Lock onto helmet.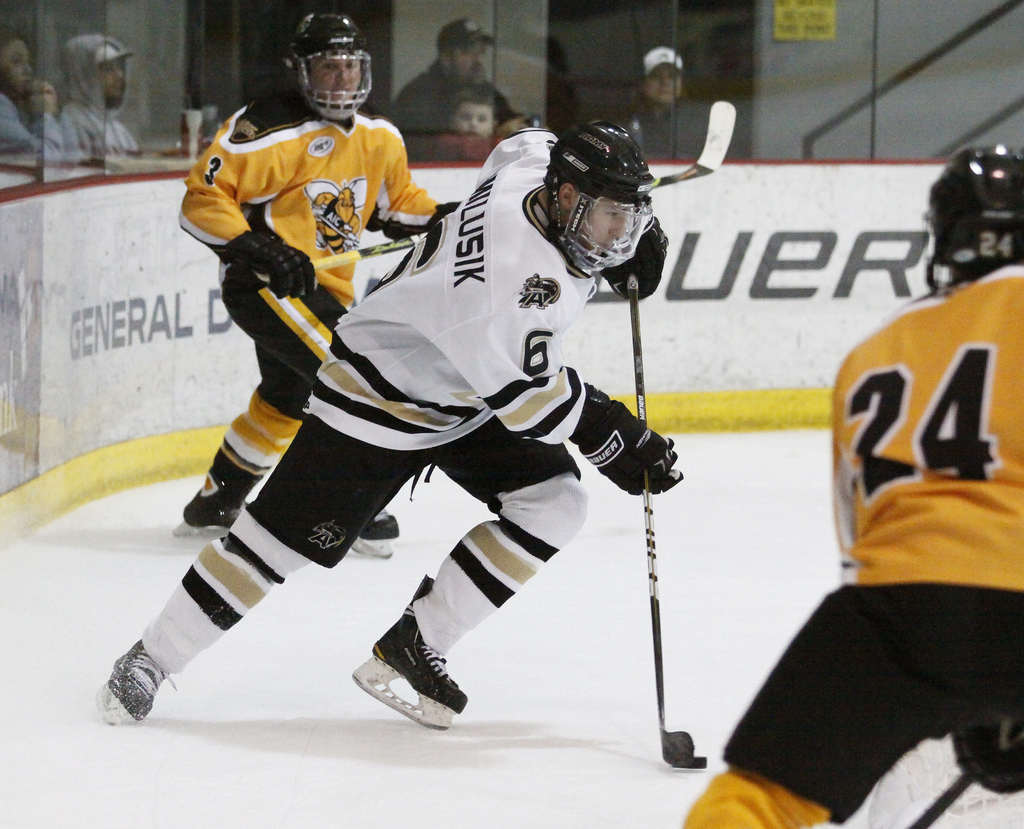
Locked: region(291, 10, 376, 117).
